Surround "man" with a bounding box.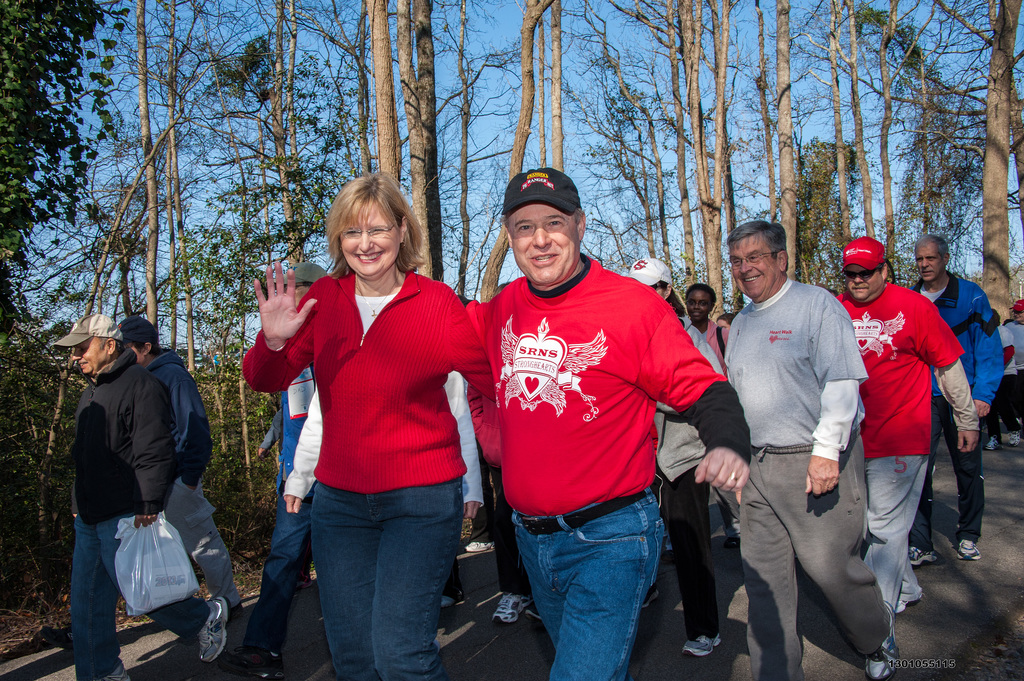
{"left": 229, "top": 261, "right": 332, "bottom": 680}.
